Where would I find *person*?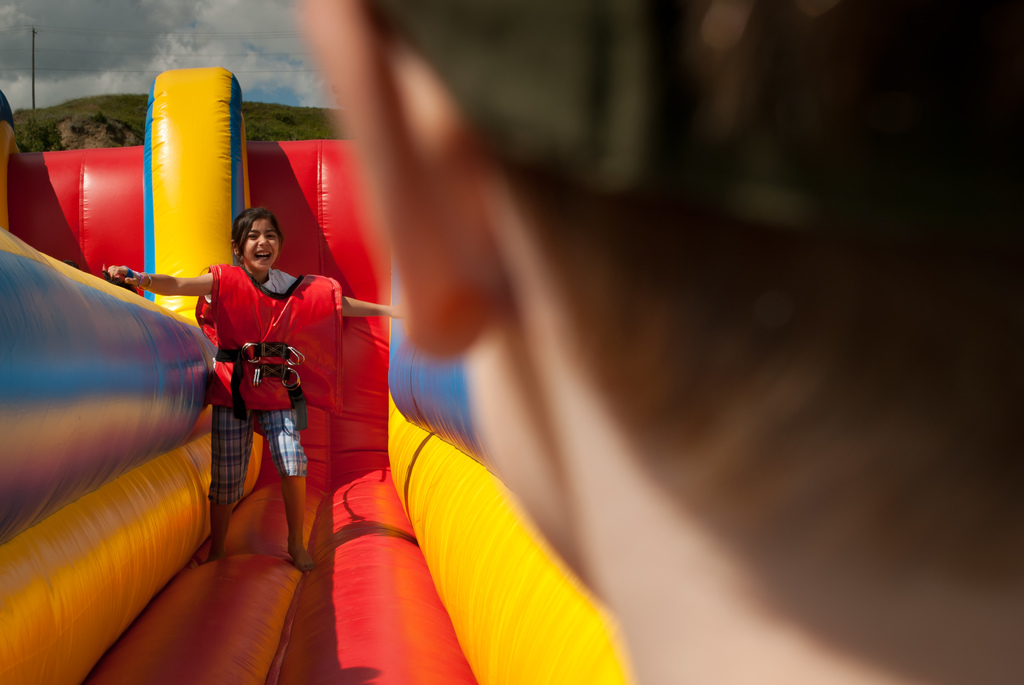
At 296,0,1023,684.
